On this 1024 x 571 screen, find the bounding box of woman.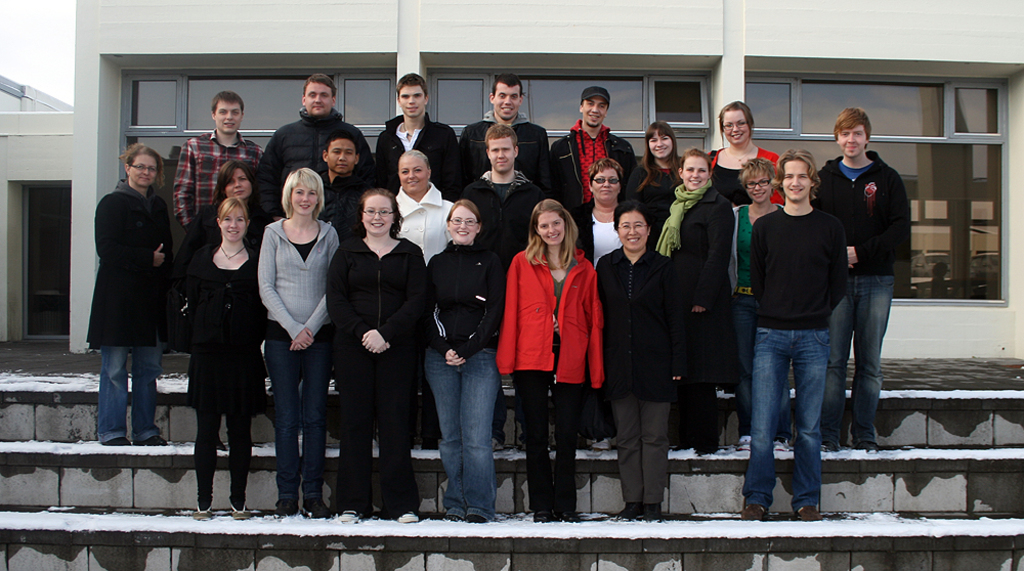
Bounding box: (left=593, top=195, right=693, bottom=520).
